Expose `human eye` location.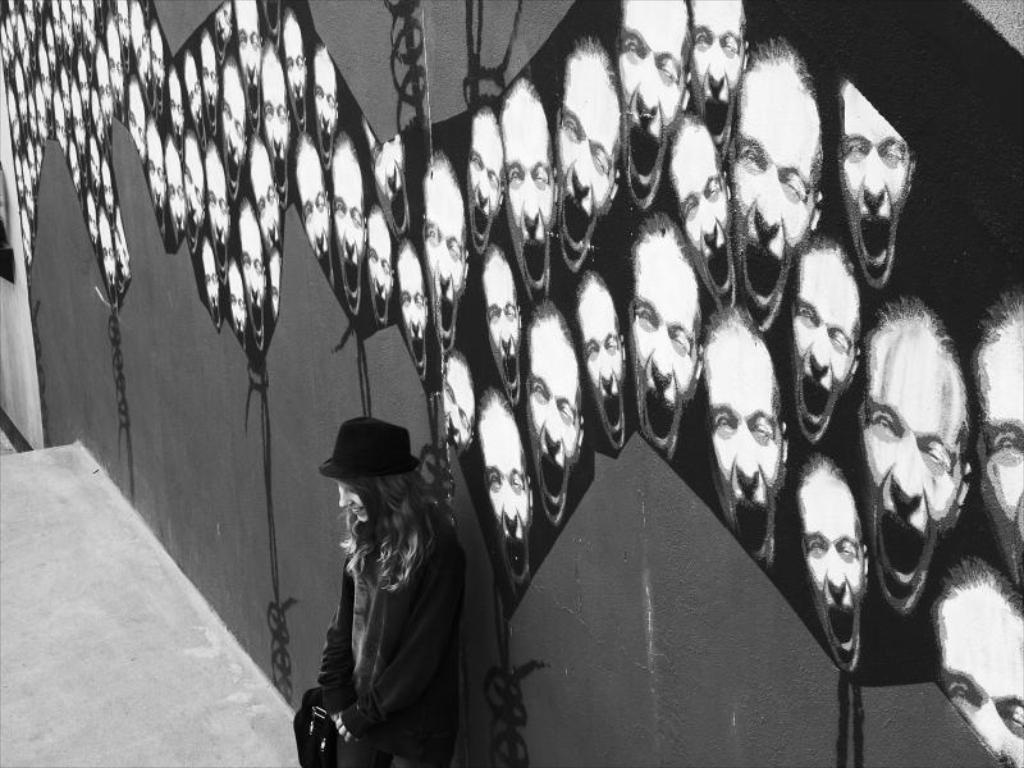
Exposed at detection(229, 291, 237, 310).
